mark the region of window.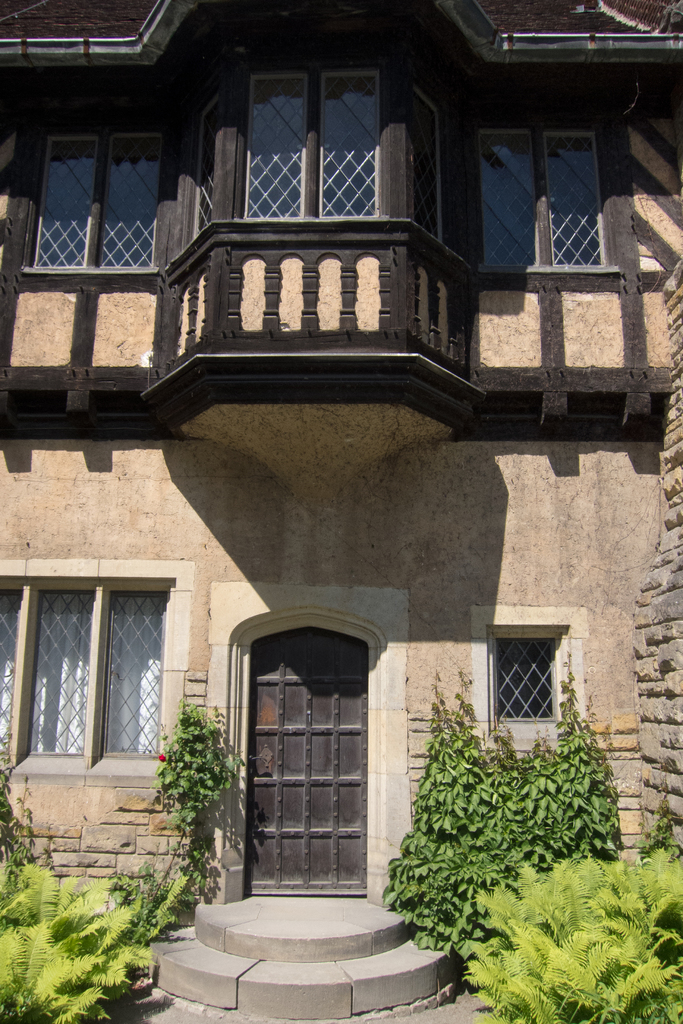
Region: x1=313, y1=76, x2=377, y2=221.
